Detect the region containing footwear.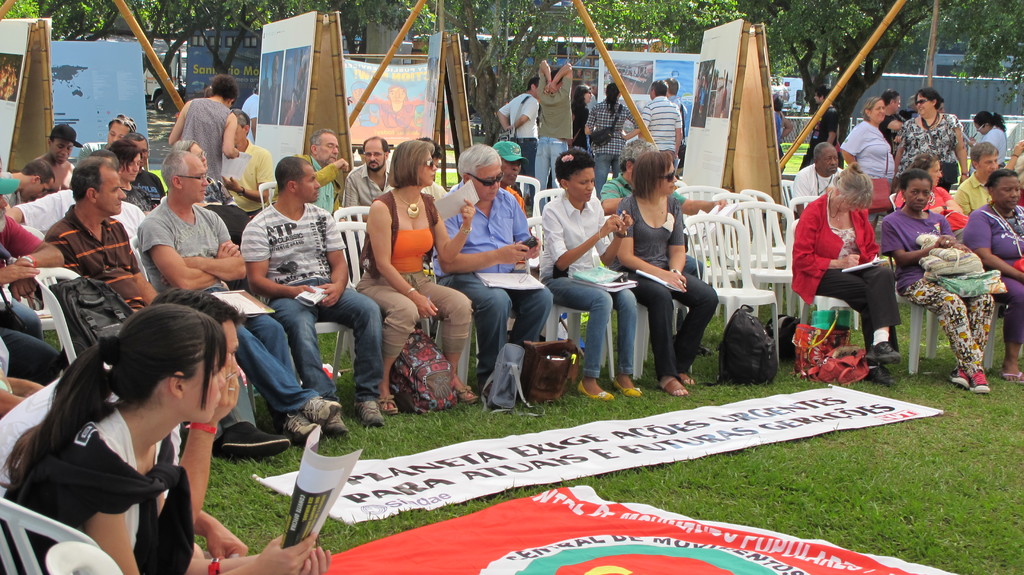
region(675, 367, 700, 385).
